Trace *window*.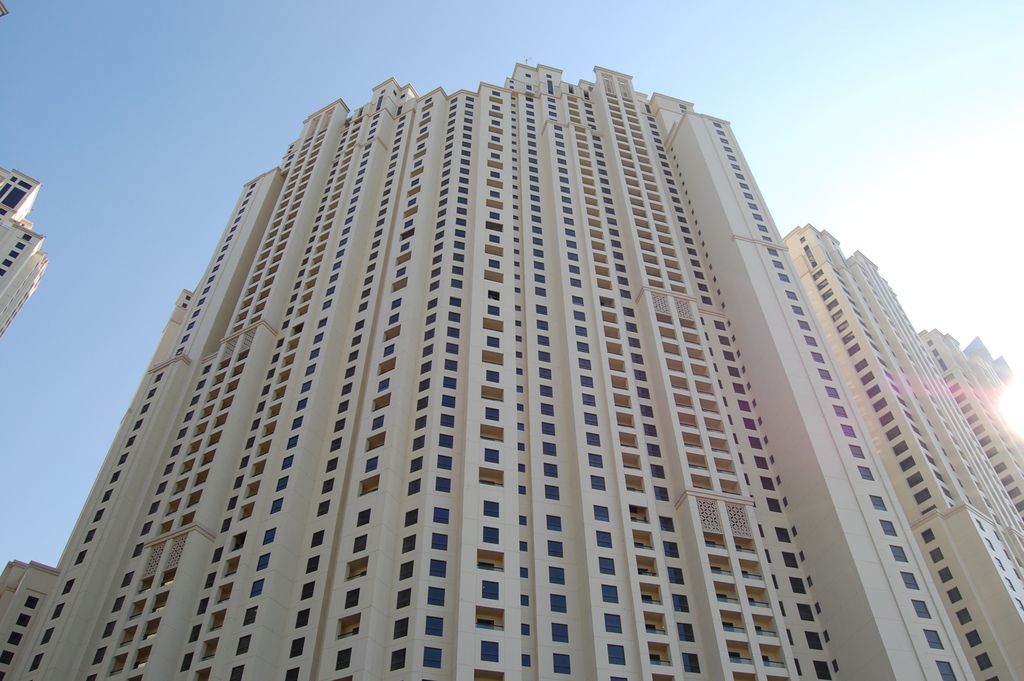
Traced to 488 259 500 272.
